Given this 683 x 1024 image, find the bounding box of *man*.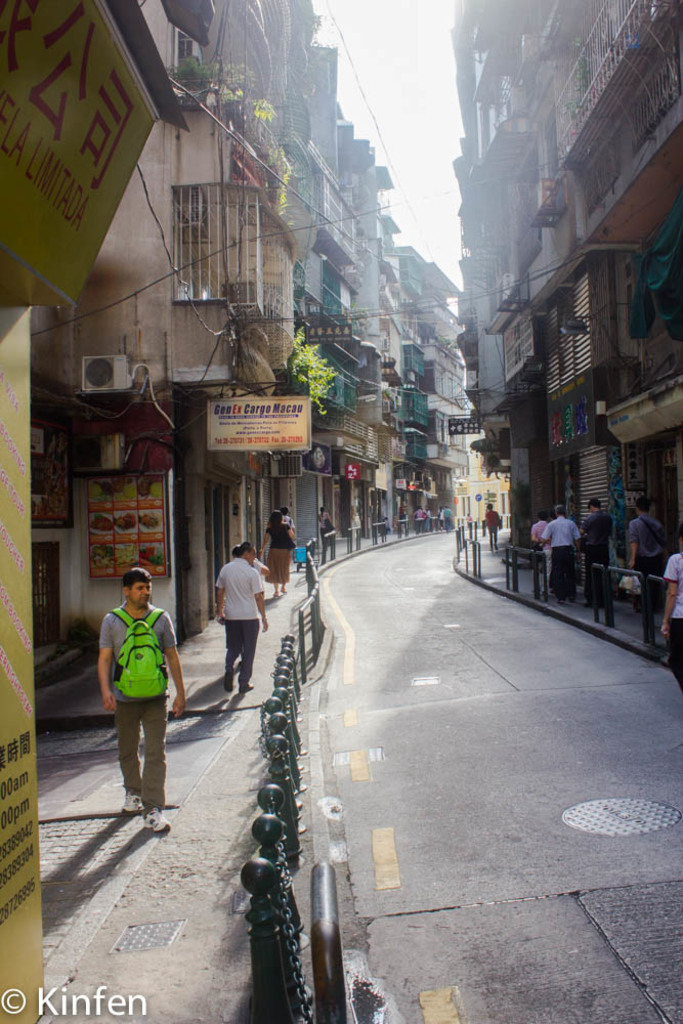
<region>210, 542, 268, 688</region>.
